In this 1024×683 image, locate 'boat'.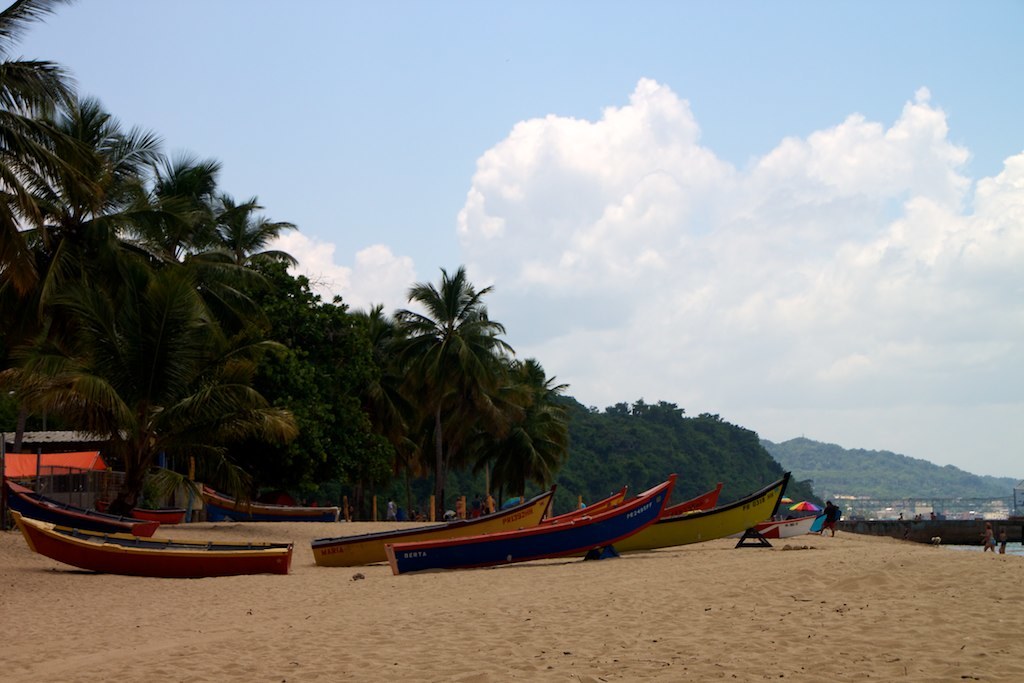
Bounding box: (left=380, top=473, right=678, bottom=575).
